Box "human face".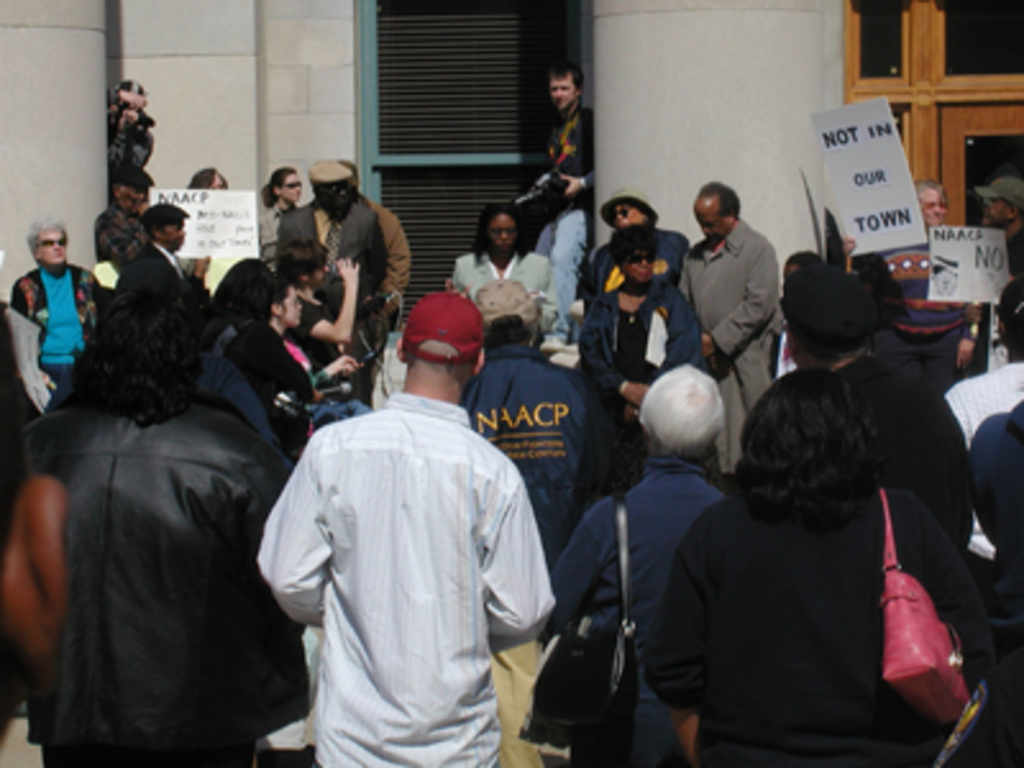
region(617, 248, 655, 289).
